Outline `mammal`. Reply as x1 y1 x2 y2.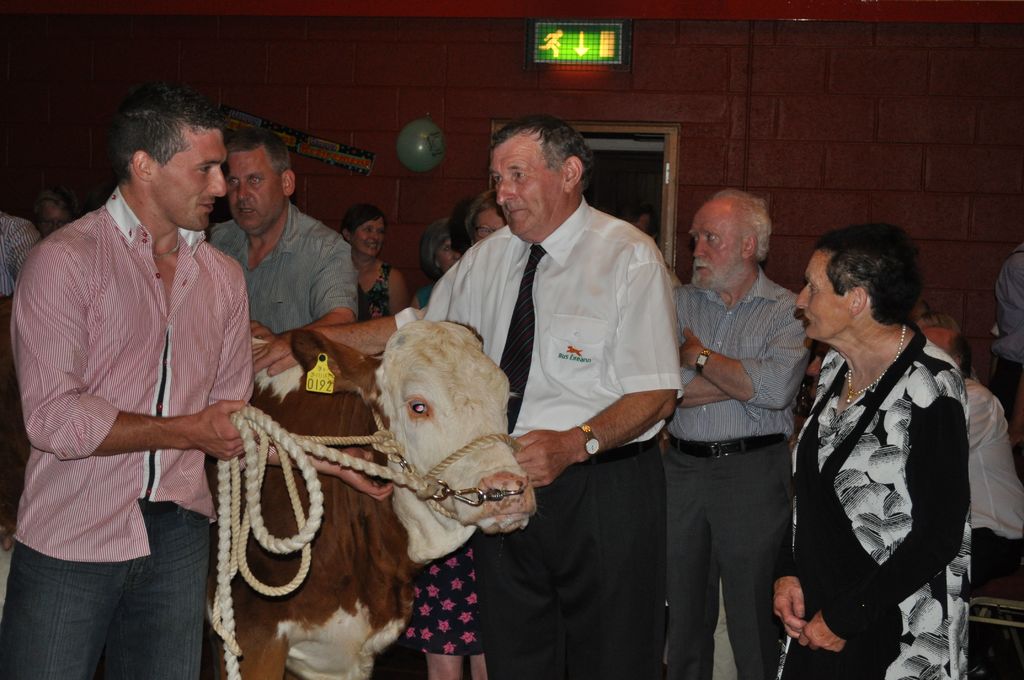
538 31 563 57.
